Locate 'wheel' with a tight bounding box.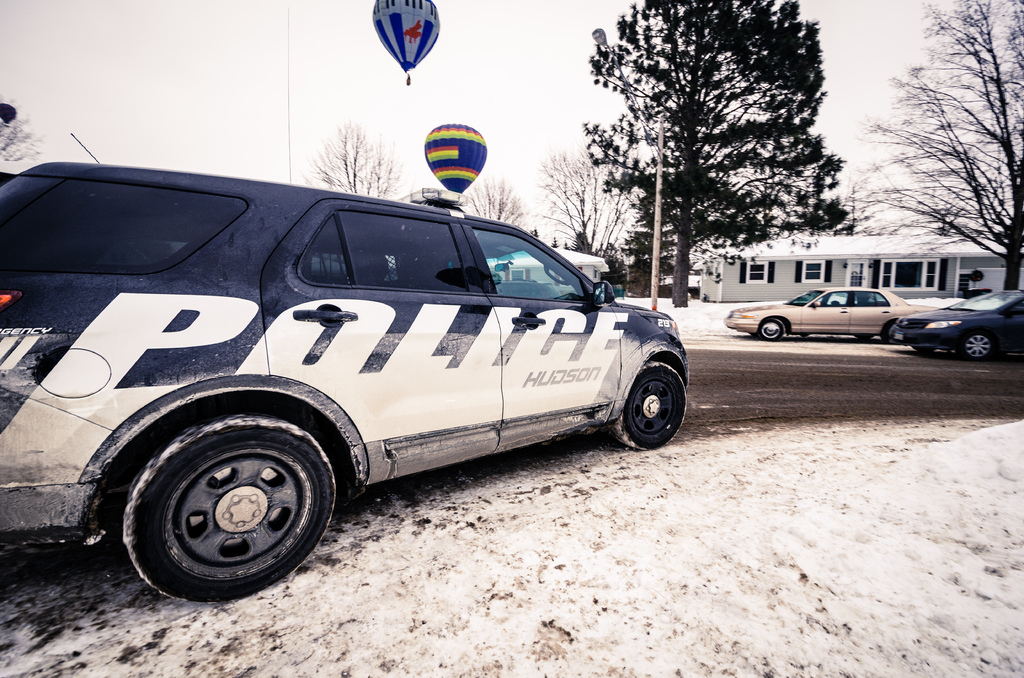
left=856, top=333, right=872, bottom=338.
